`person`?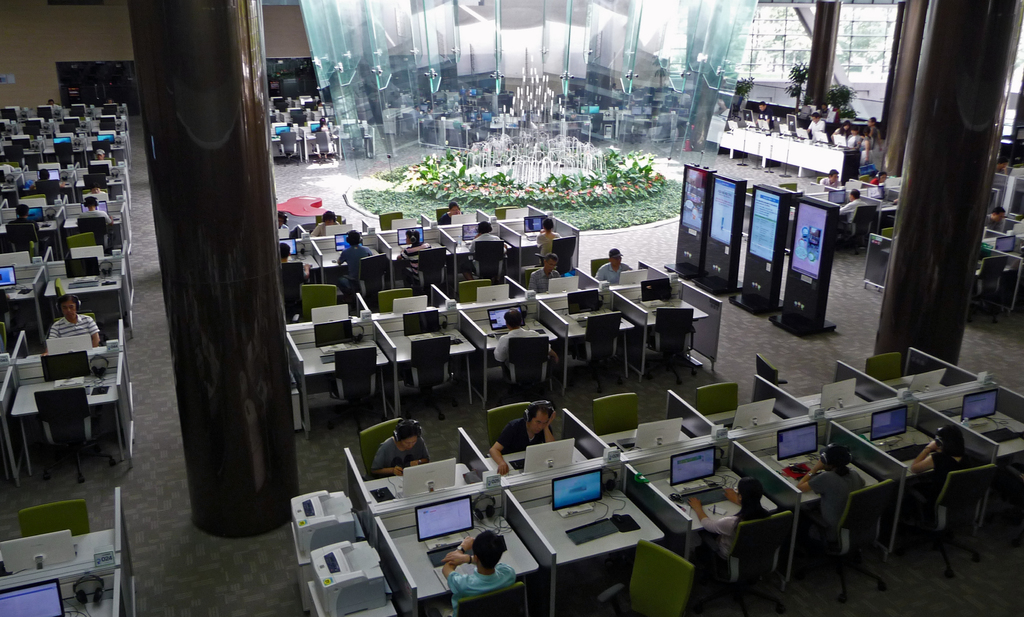
595,251,629,286
